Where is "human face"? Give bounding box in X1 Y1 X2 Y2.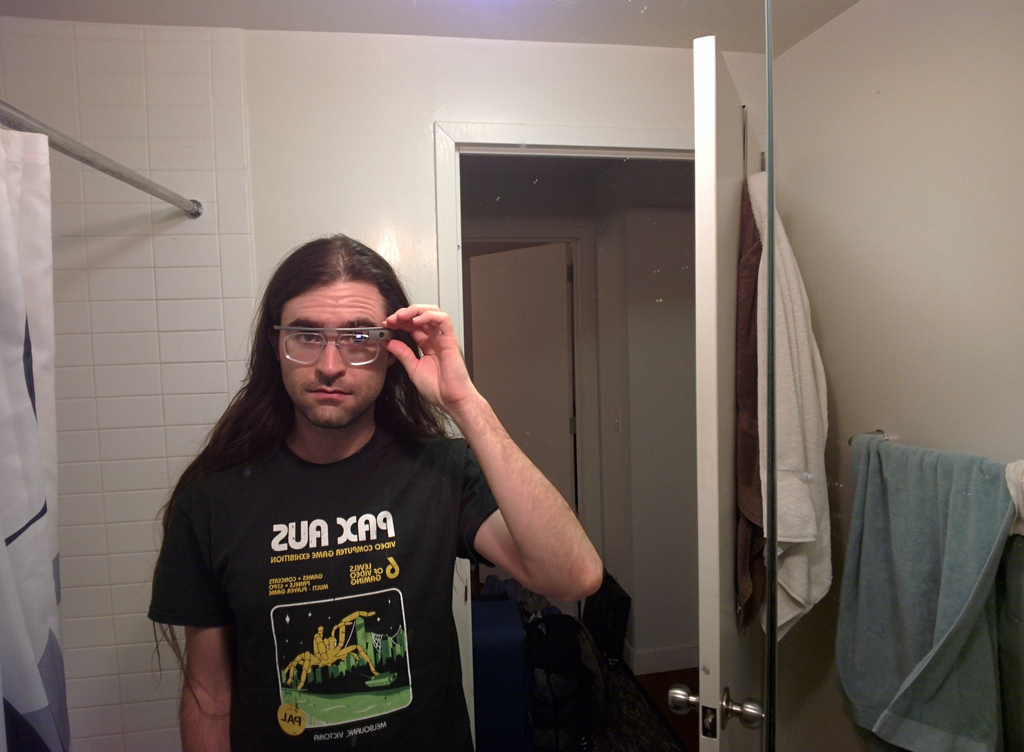
275 275 387 426.
